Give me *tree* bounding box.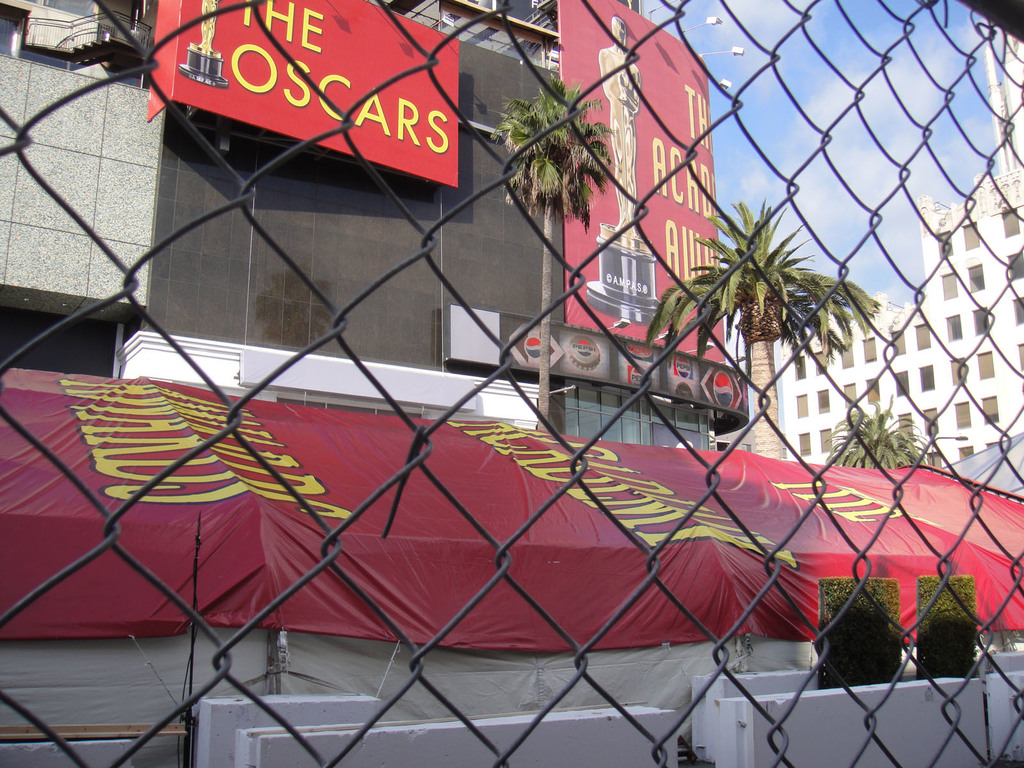
(830,393,932,472).
